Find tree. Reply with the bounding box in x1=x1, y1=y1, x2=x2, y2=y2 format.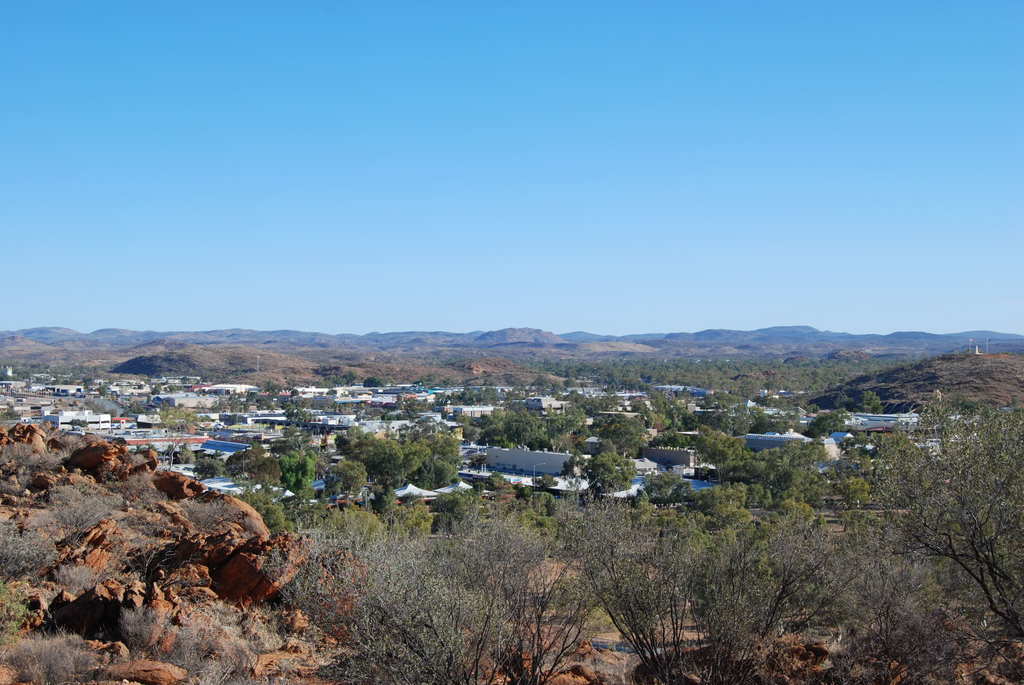
x1=461, y1=396, x2=591, y2=460.
